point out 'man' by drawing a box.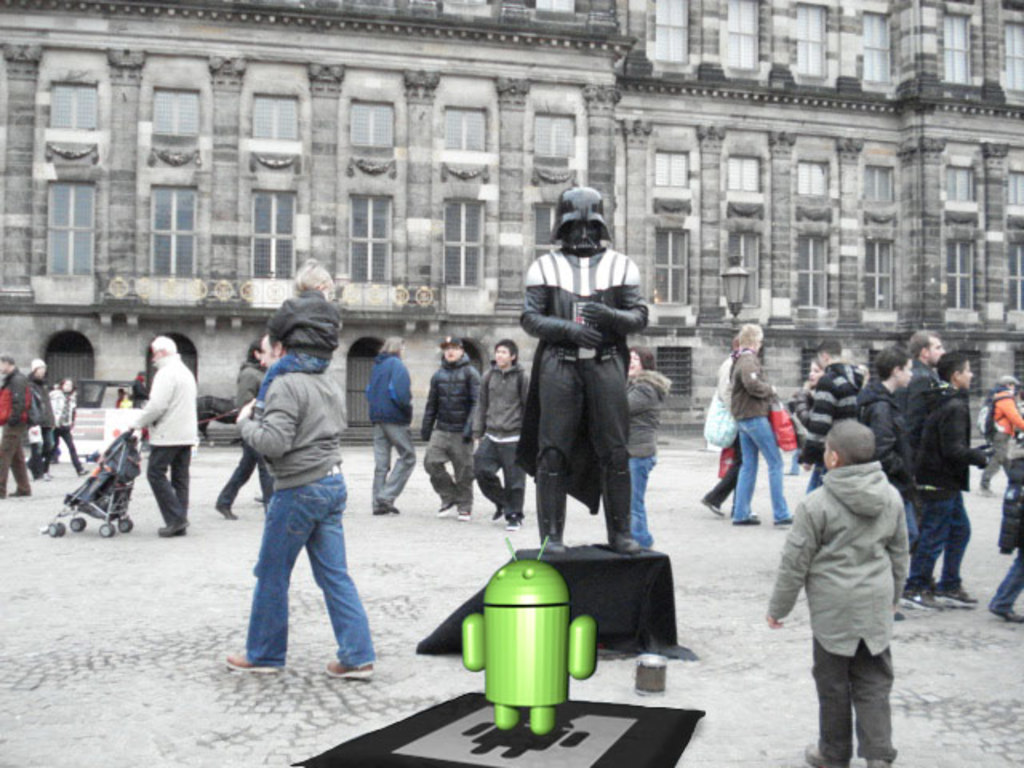
left=706, top=310, right=802, bottom=523.
